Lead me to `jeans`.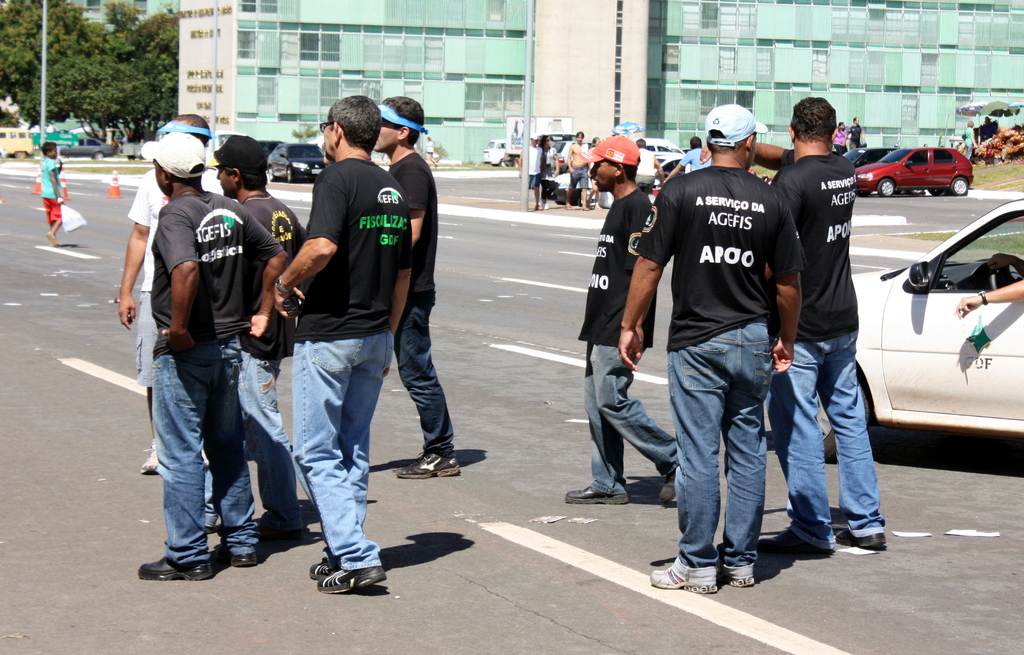
Lead to <bbox>149, 334, 264, 567</bbox>.
